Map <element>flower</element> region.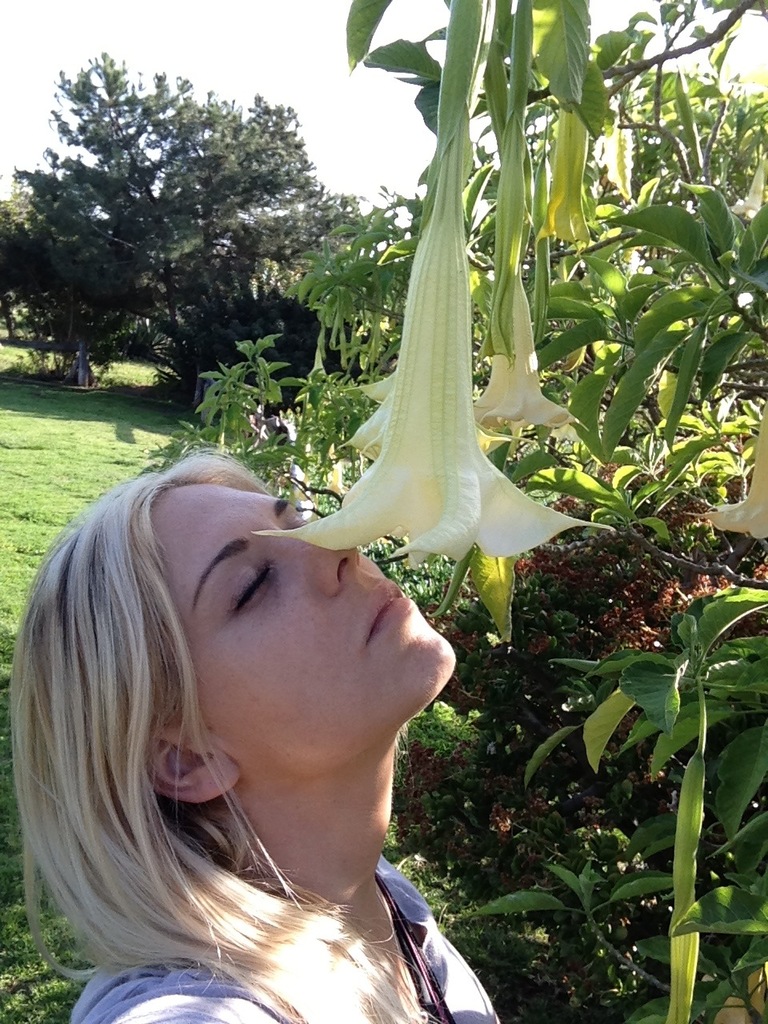
Mapped to (x1=473, y1=238, x2=584, y2=427).
